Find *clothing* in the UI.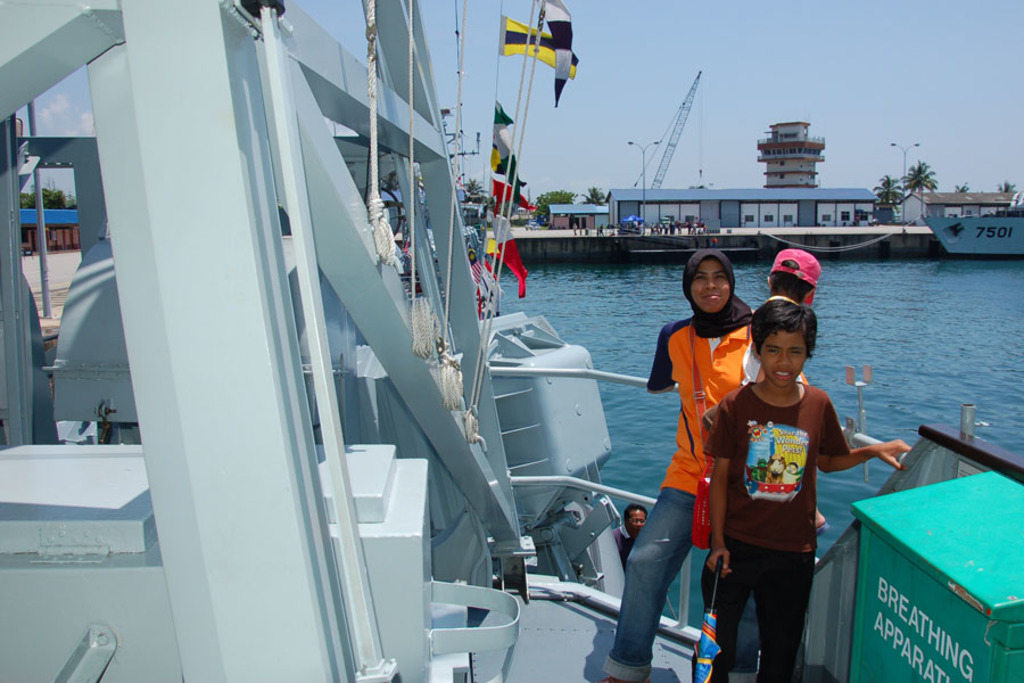
UI element at {"x1": 610, "y1": 294, "x2": 767, "y2": 676}.
